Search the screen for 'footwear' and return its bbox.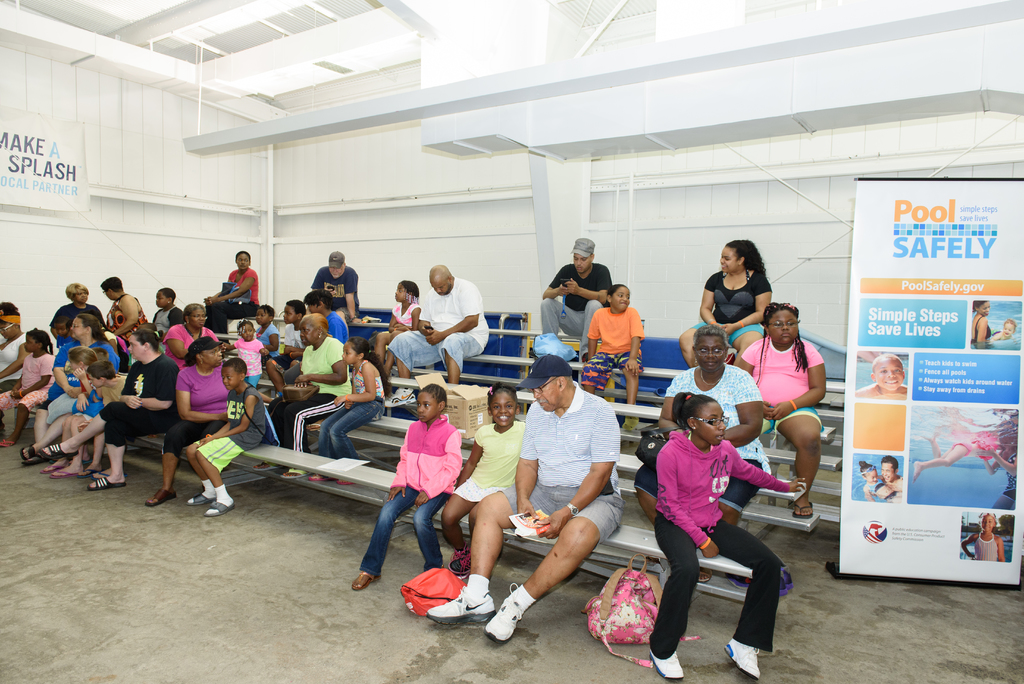
Found: {"left": 334, "top": 481, "right": 355, "bottom": 487}.
